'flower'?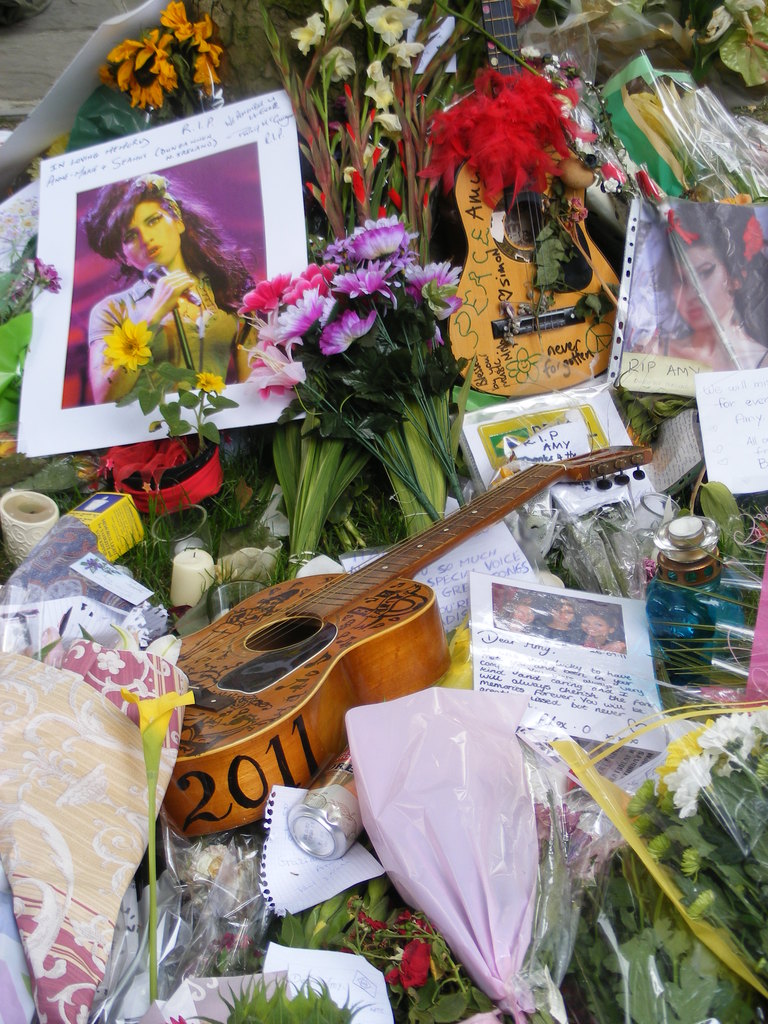
BBox(661, 753, 721, 817)
